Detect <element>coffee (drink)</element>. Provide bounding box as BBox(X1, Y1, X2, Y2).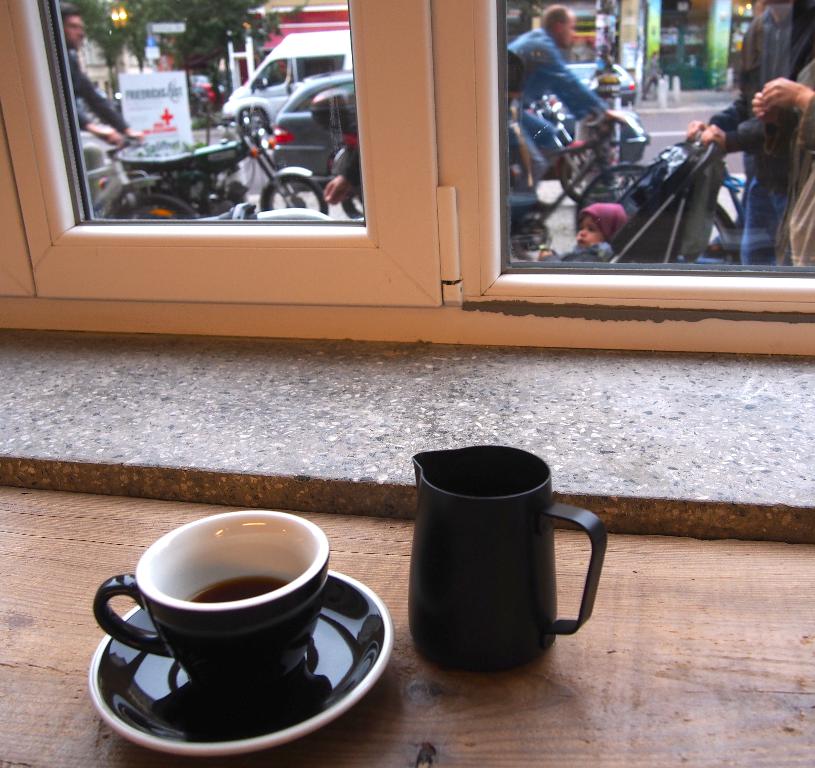
BBox(193, 578, 293, 600).
